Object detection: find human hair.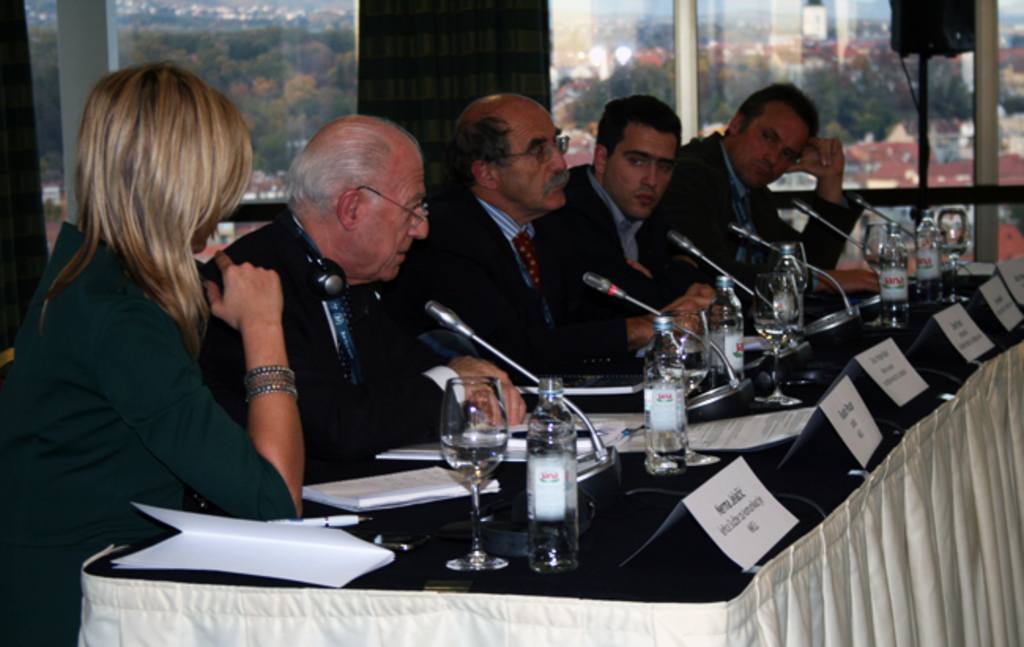
crop(731, 82, 819, 142).
